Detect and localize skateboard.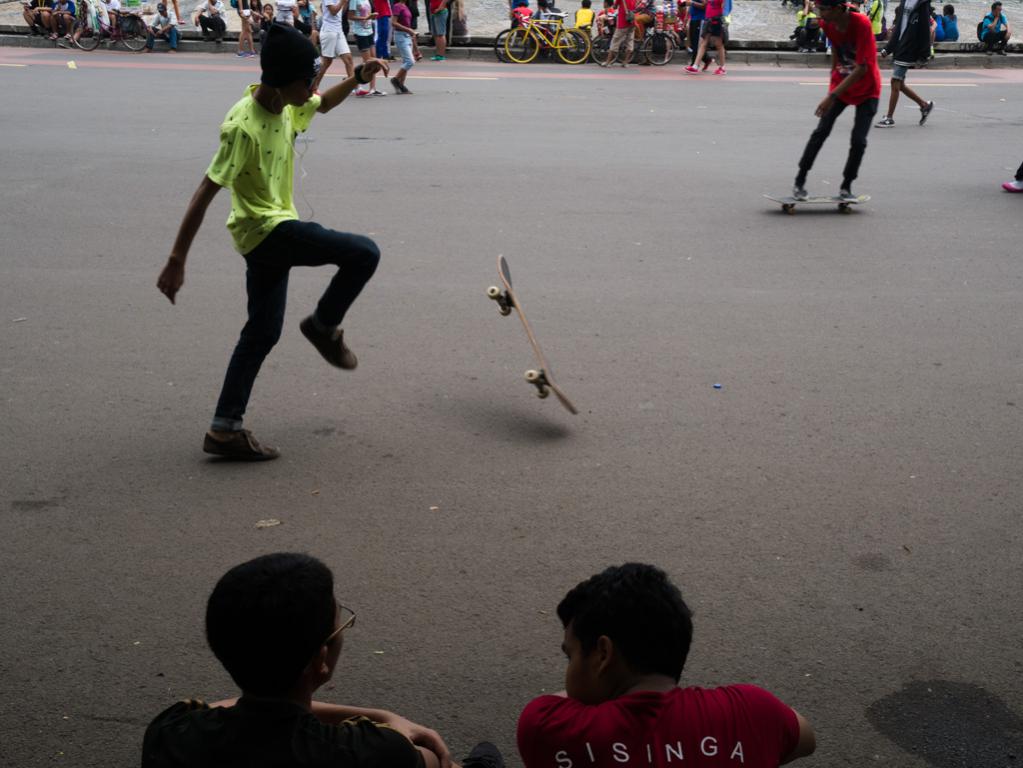
Localized at (left=760, top=188, right=872, bottom=215).
